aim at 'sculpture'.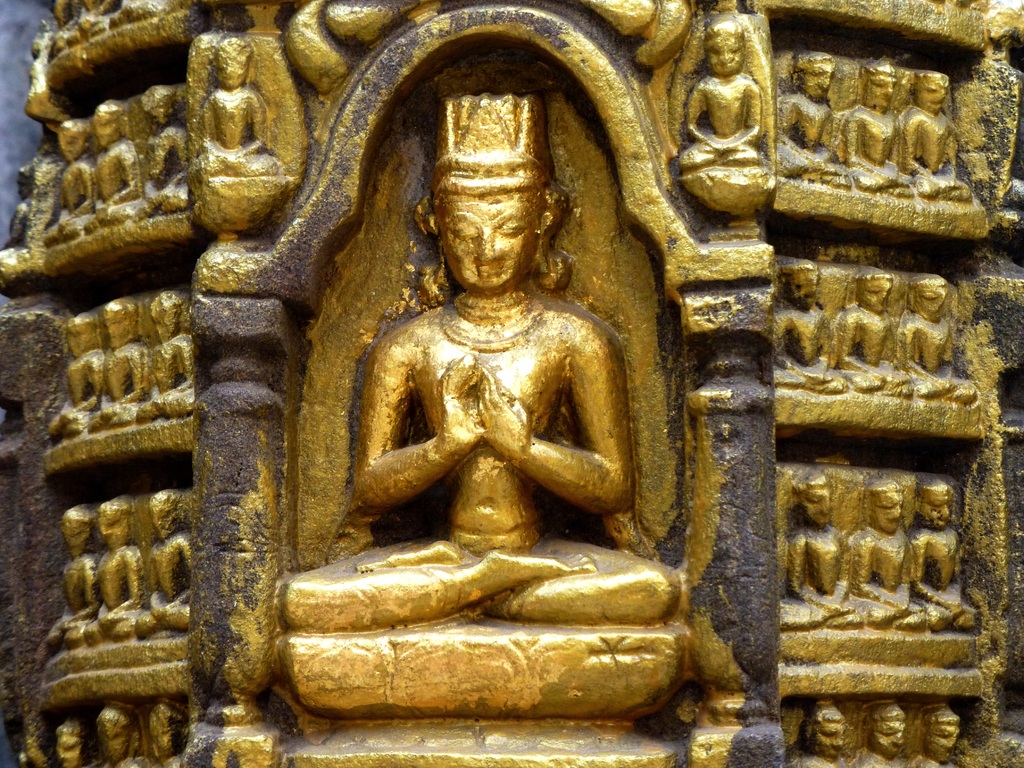
Aimed at 140,495,193,639.
